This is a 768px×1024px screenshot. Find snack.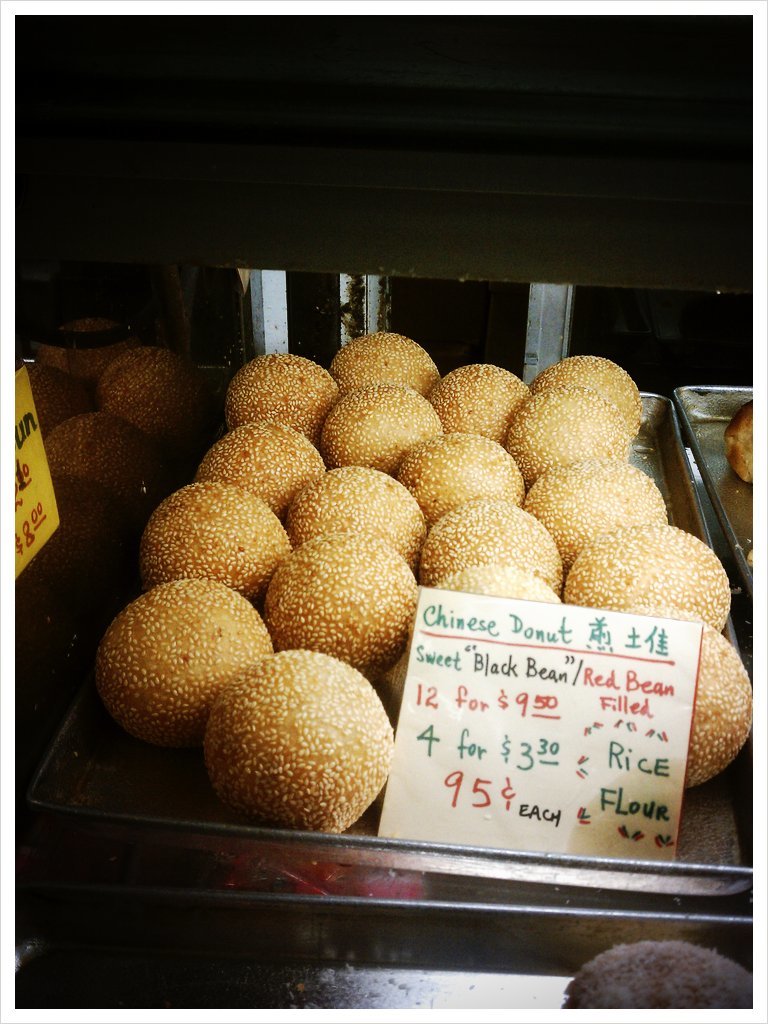
Bounding box: crop(424, 367, 546, 448).
